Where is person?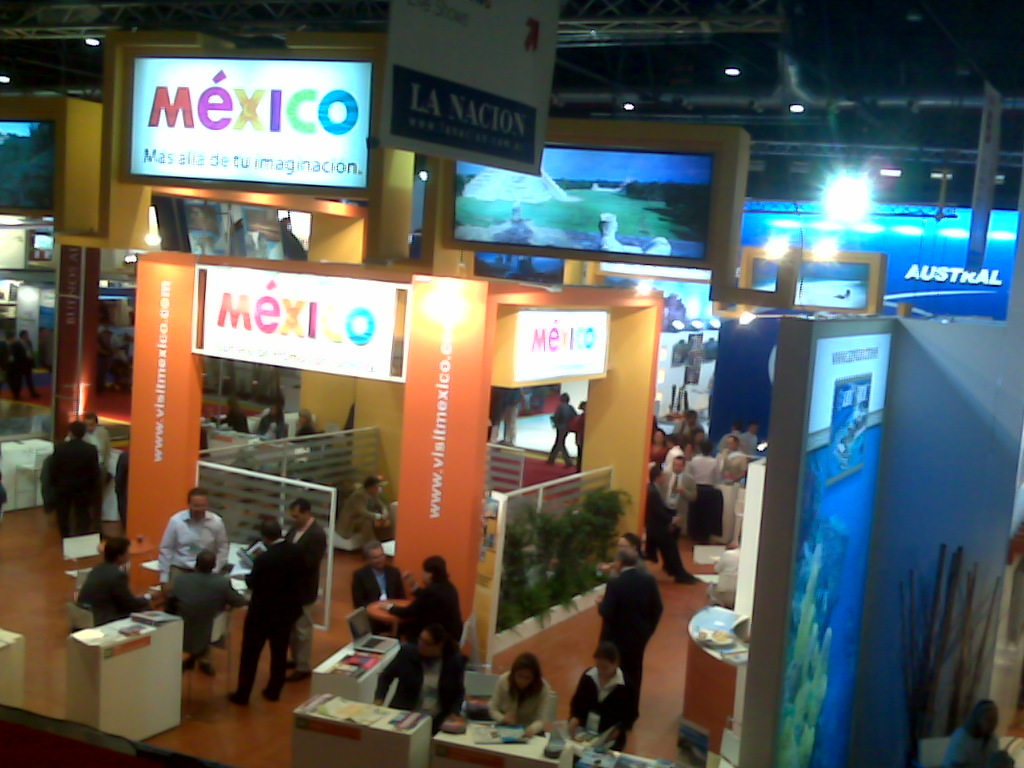
487, 651, 555, 734.
